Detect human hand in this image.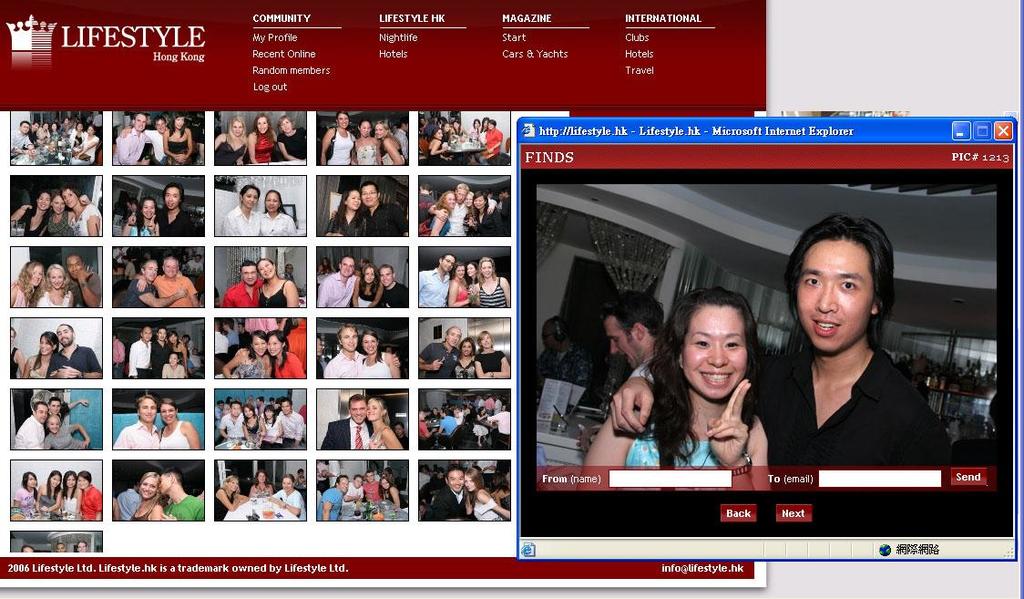
Detection: (x1=134, y1=274, x2=148, y2=292).
